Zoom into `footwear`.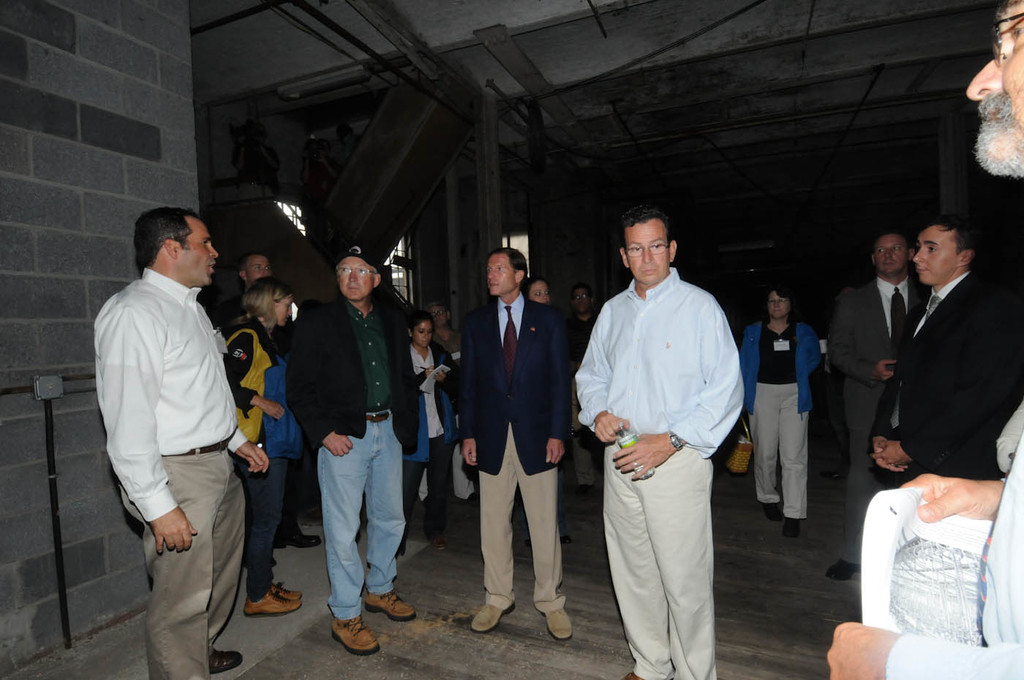
Zoom target: [272, 524, 328, 548].
